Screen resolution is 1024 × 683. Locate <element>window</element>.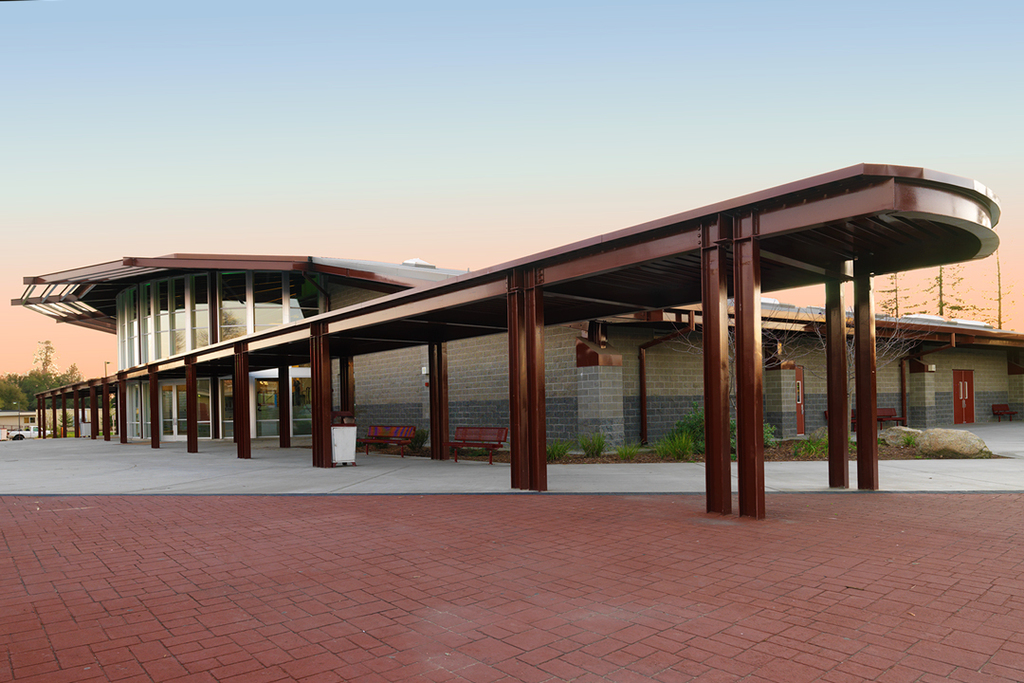
bbox=(278, 270, 321, 332).
